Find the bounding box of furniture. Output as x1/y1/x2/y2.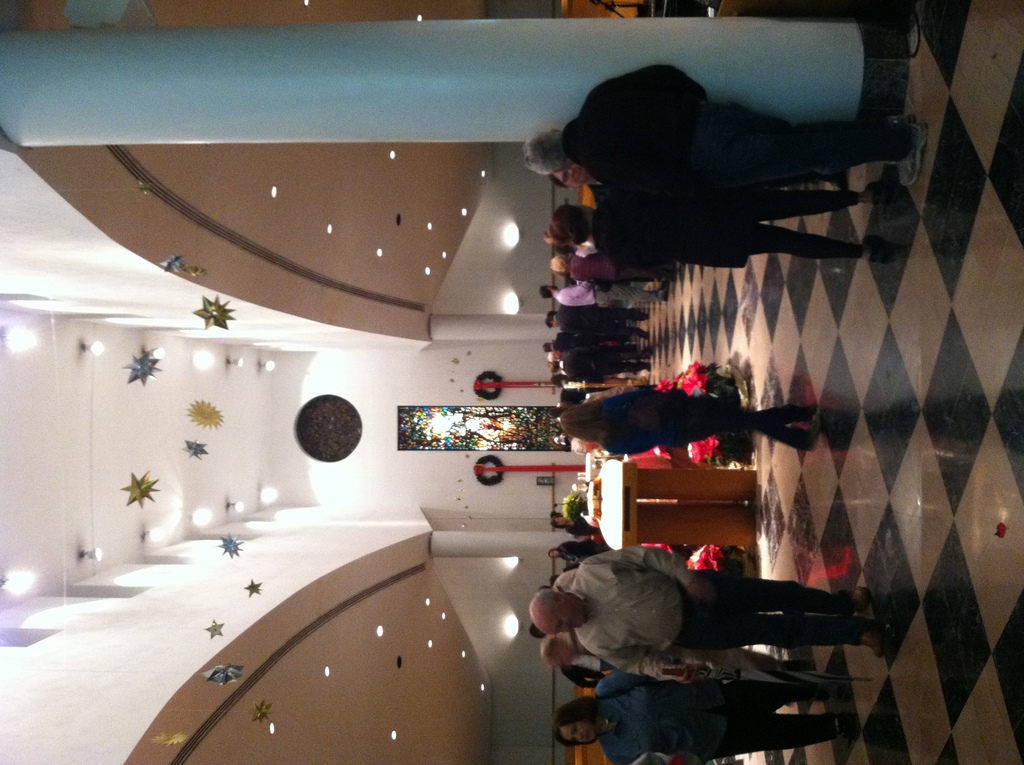
566/672/611/764.
